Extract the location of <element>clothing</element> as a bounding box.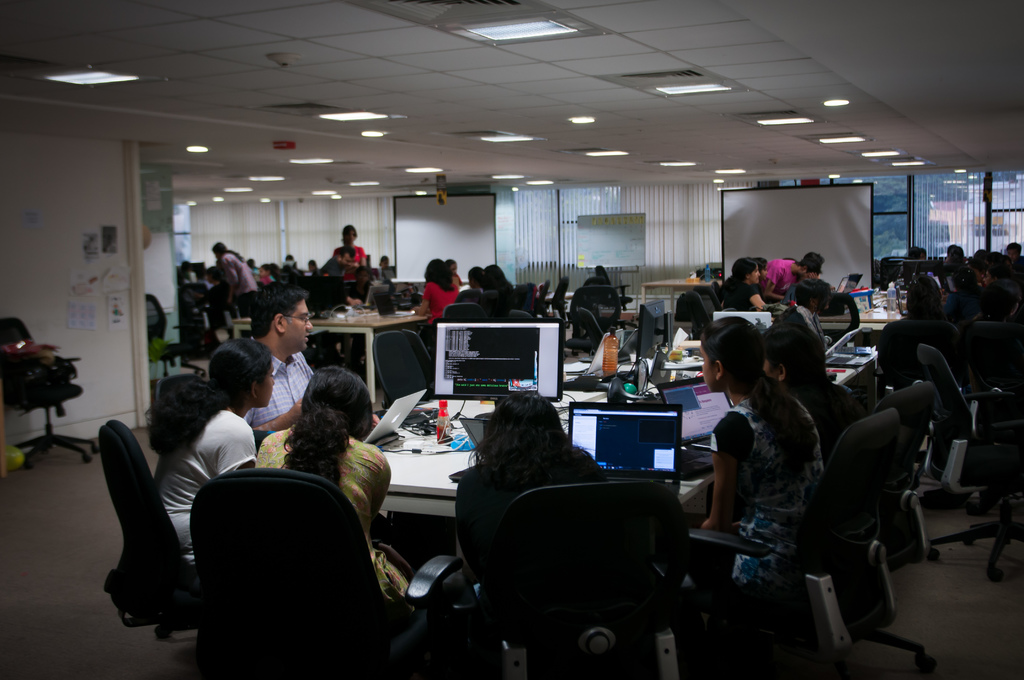
BBox(151, 407, 259, 562).
